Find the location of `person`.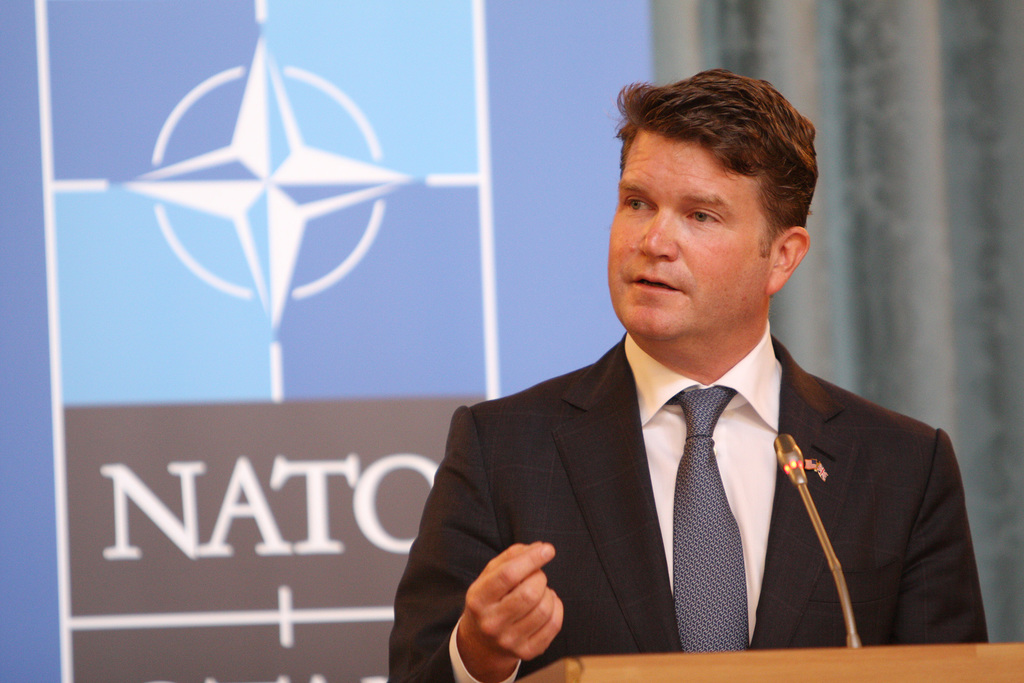
Location: {"left": 396, "top": 83, "right": 989, "bottom": 682}.
